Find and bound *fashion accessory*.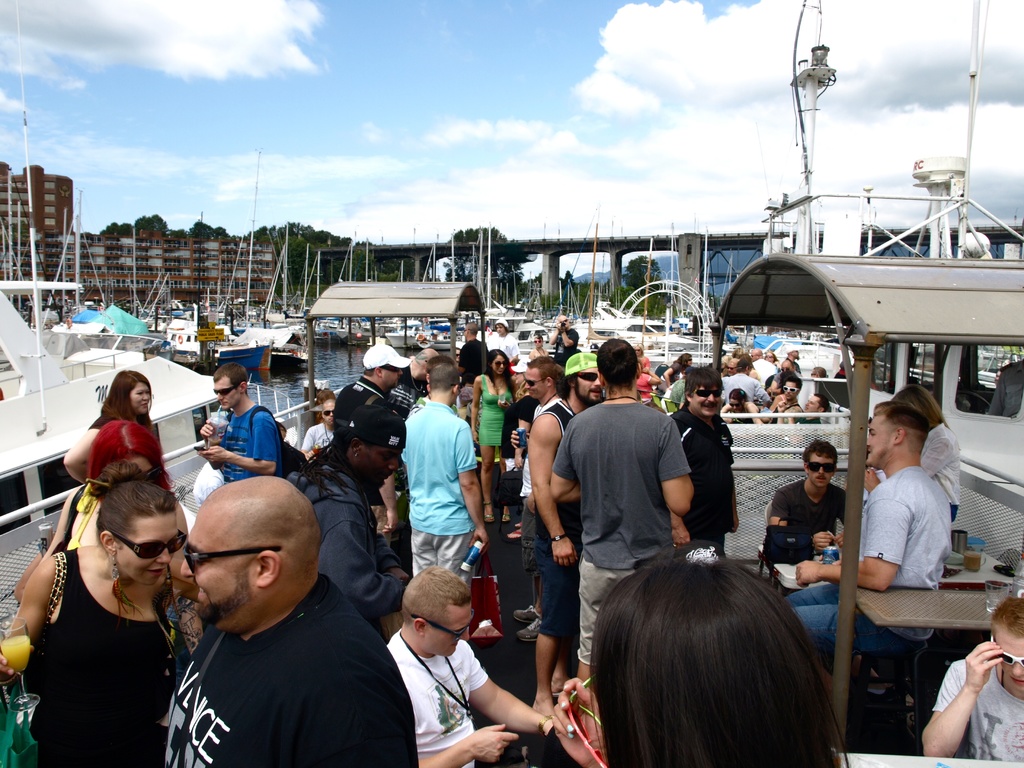
Bound: {"x1": 8, "y1": 550, "x2": 66, "y2": 691}.
